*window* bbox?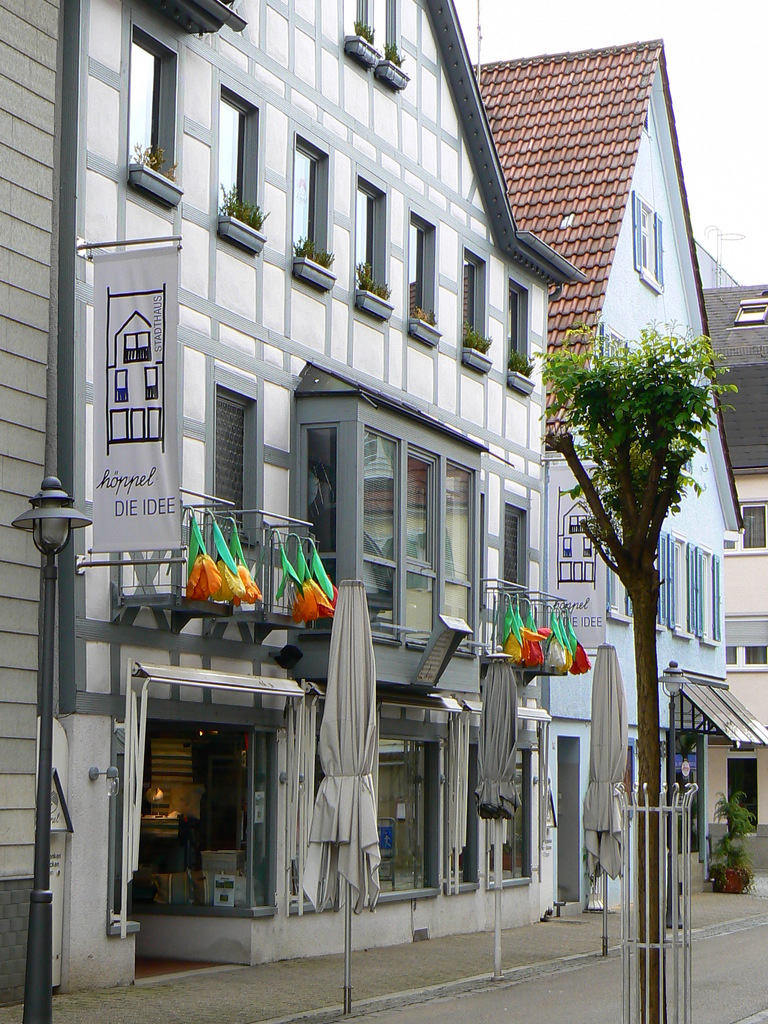
x1=410 y1=207 x2=438 y2=328
